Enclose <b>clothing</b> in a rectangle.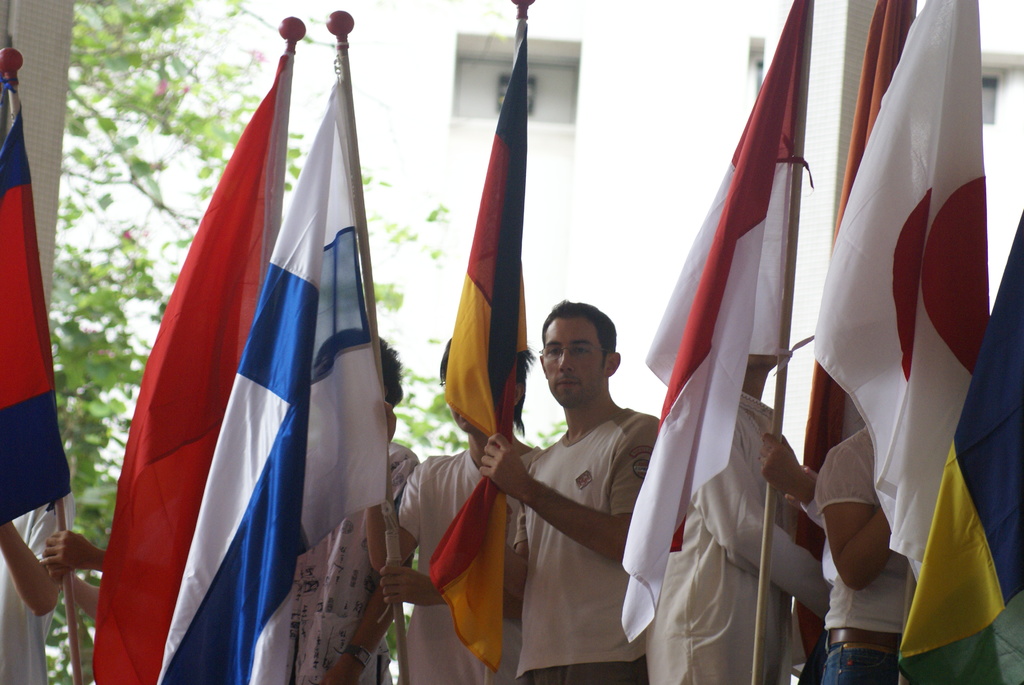
pyautogui.locateOnScreen(514, 405, 666, 684).
